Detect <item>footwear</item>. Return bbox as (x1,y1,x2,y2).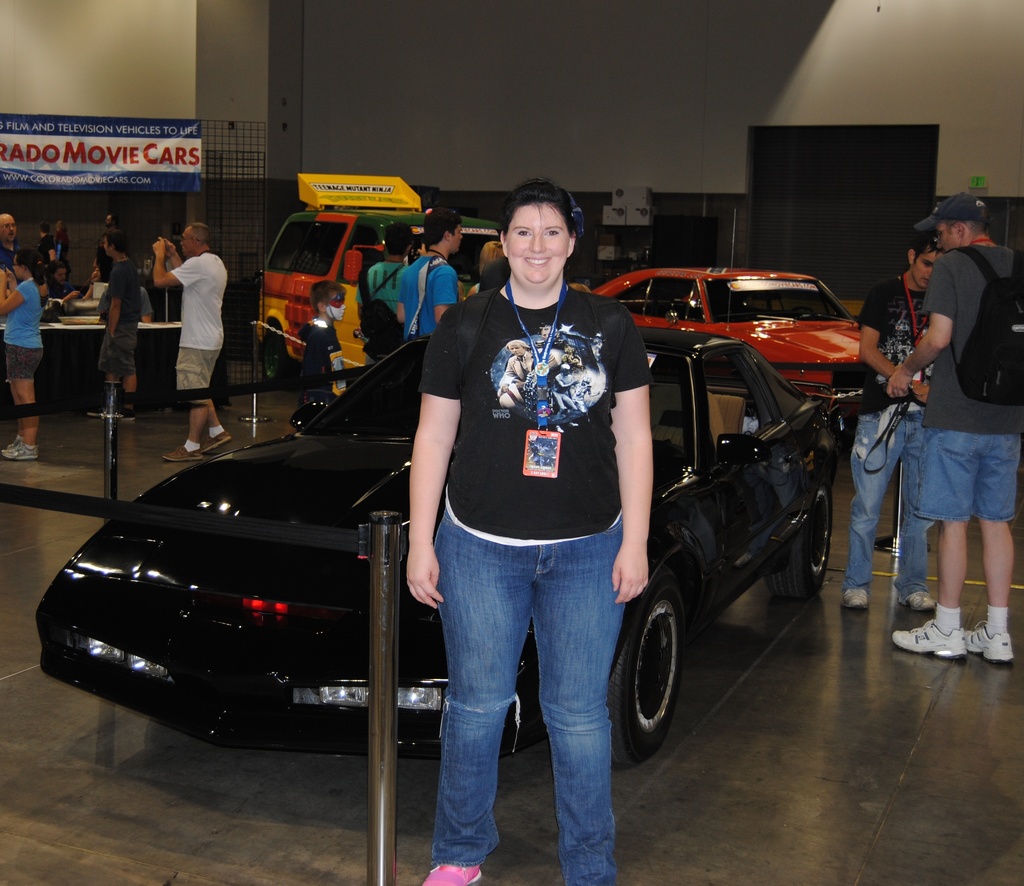
(965,621,1020,663).
